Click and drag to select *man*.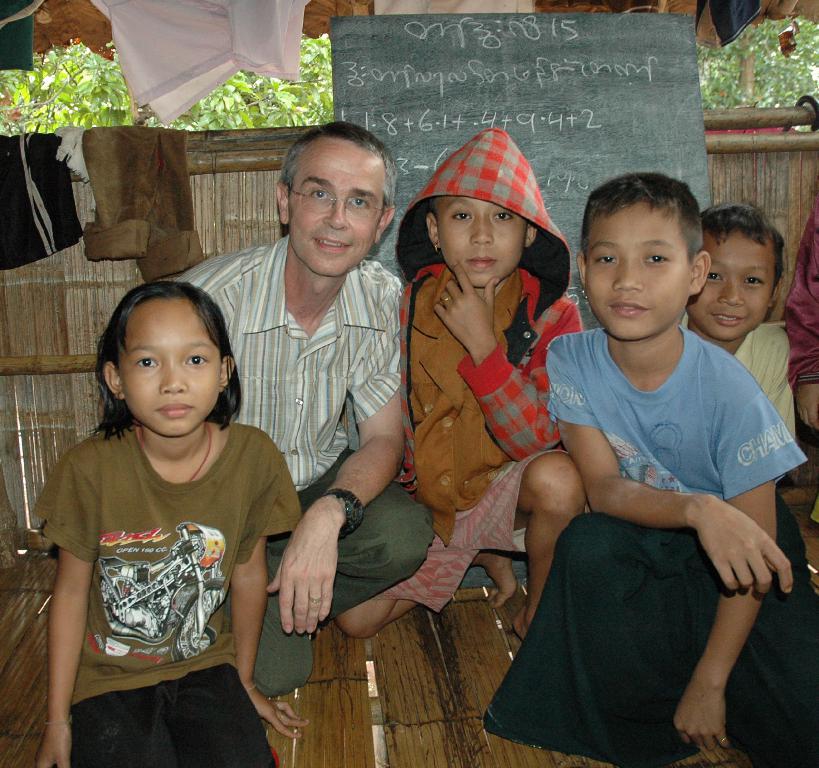
Selection: {"left": 152, "top": 117, "right": 449, "bottom": 697}.
